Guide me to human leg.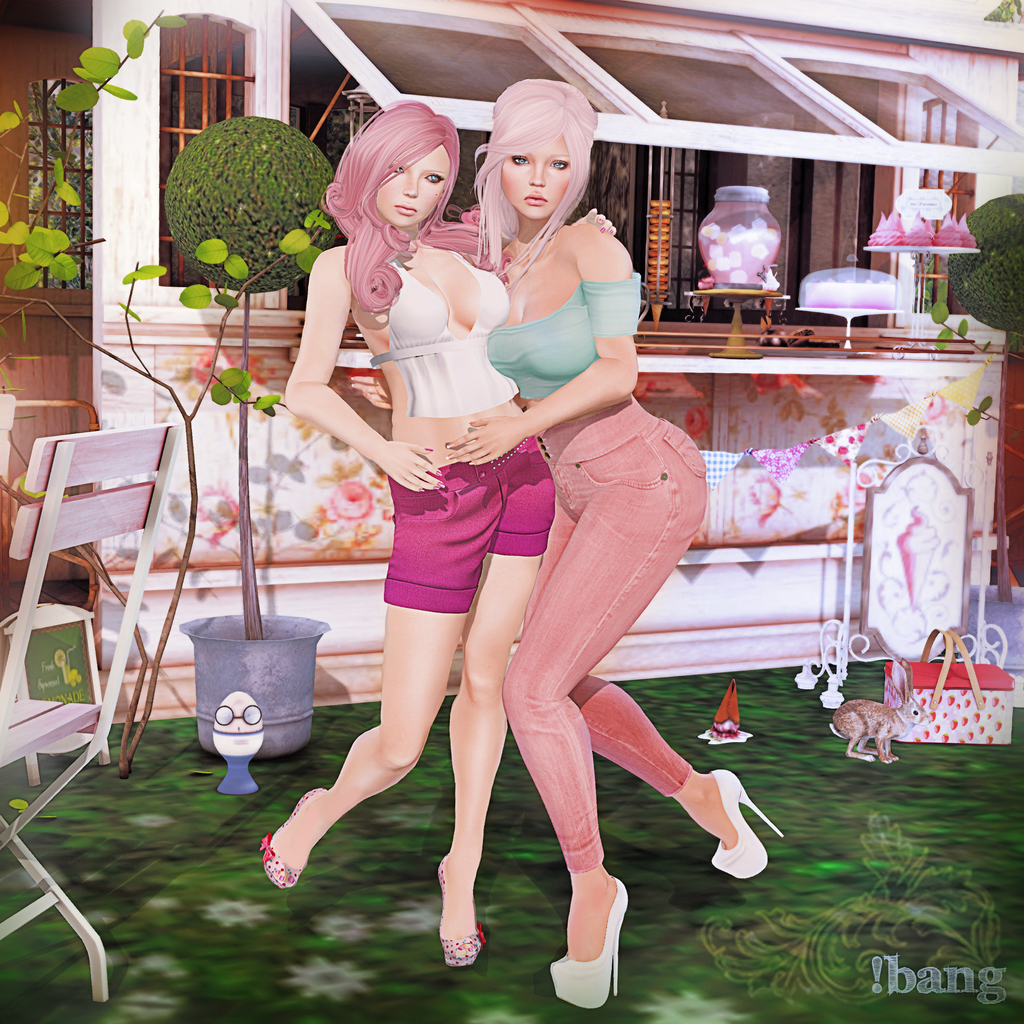
Guidance: 438:555:543:964.
